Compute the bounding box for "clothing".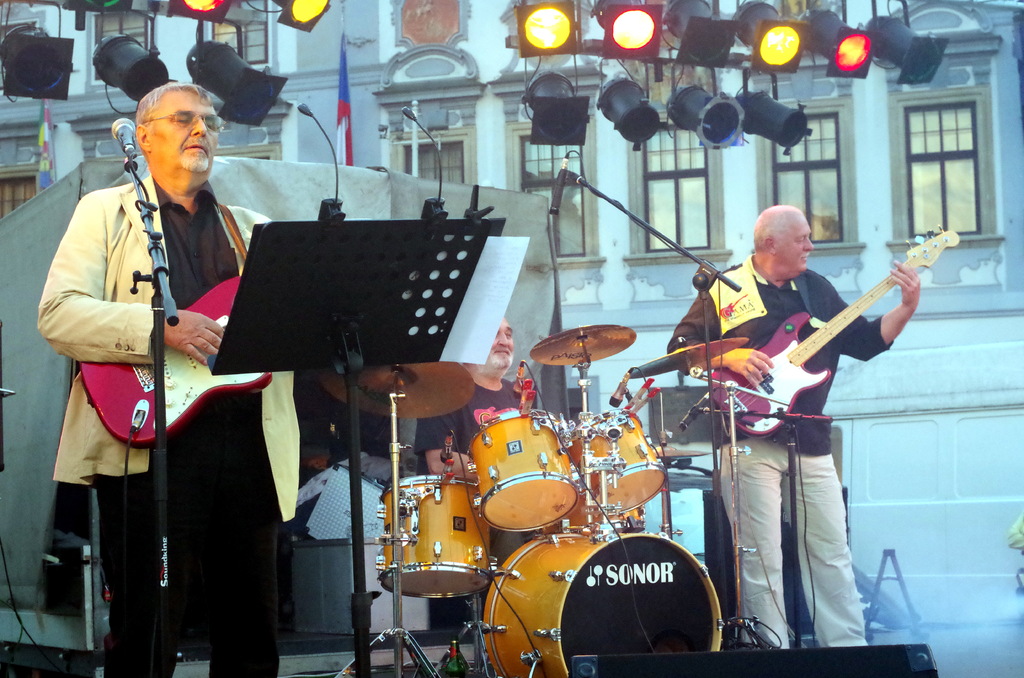
38,172,300,670.
